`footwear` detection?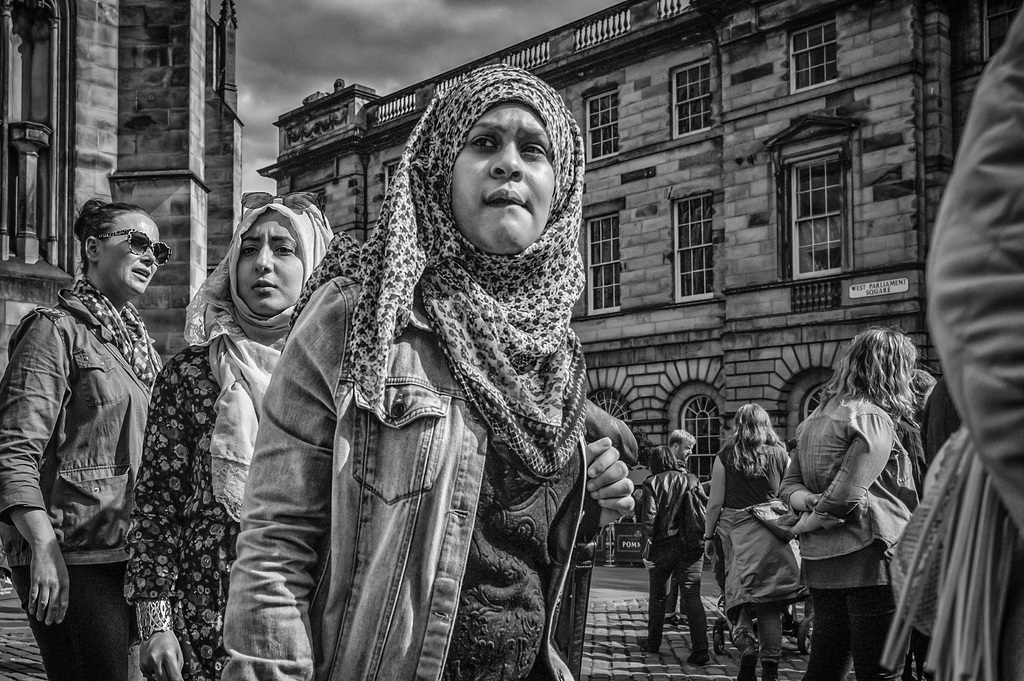
{"x1": 685, "y1": 650, "x2": 709, "y2": 666}
